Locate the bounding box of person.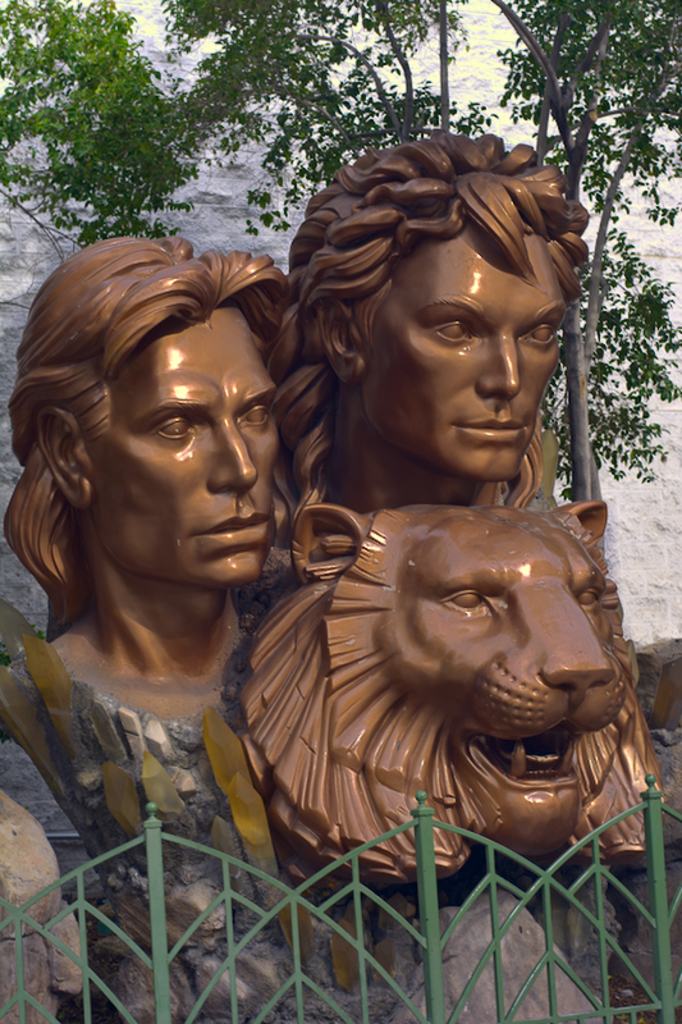
Bounding box: <bbox>271, 128, 589, 512</bbox>.
